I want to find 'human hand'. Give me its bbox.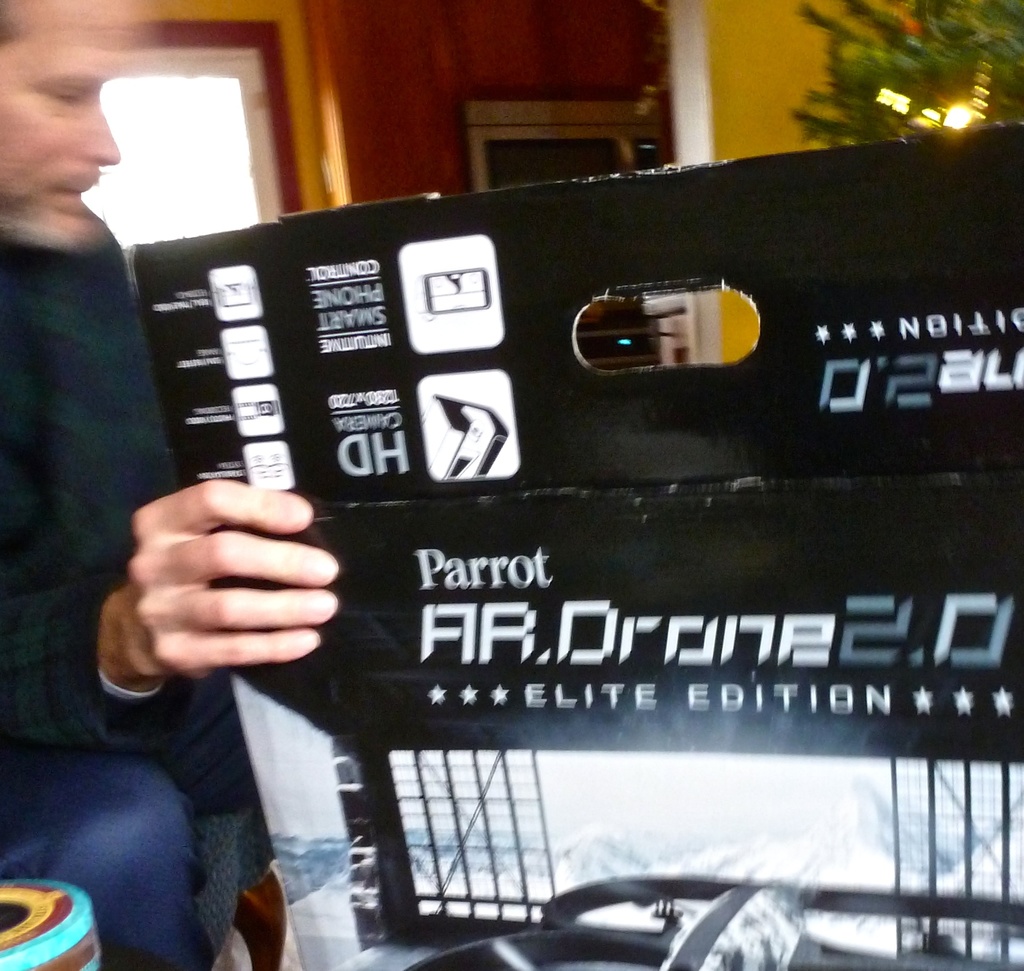
region(116, 469, 350, 696).
